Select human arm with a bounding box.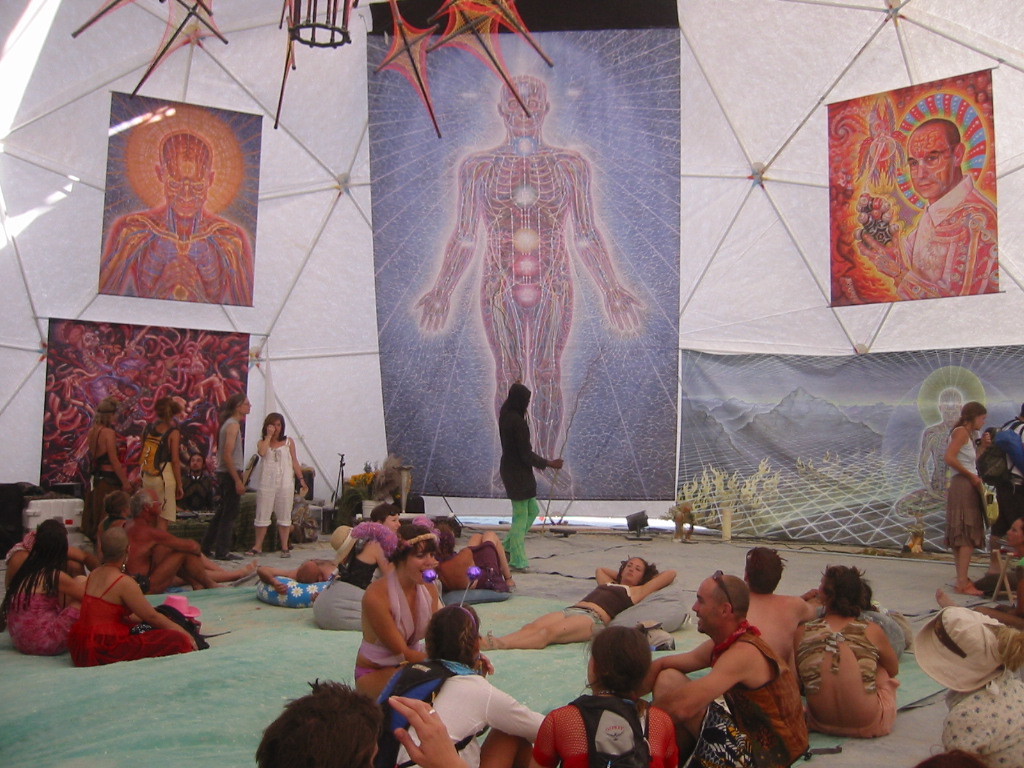
674/635/780/744.
